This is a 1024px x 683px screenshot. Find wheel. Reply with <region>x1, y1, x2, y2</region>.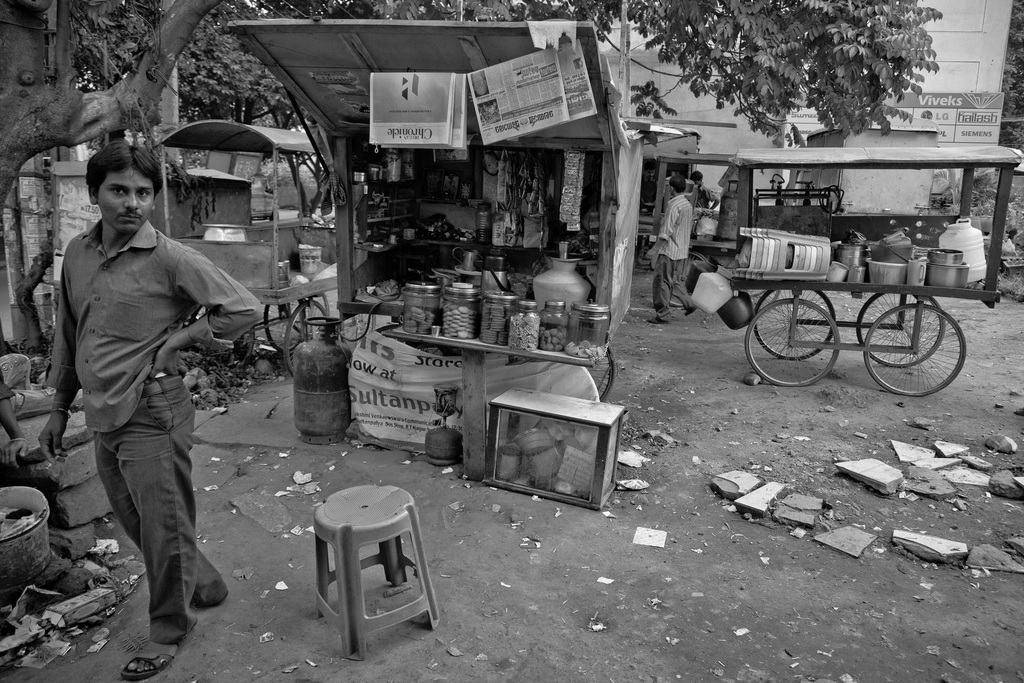
<region>852, 286, 943, 365</region>.
